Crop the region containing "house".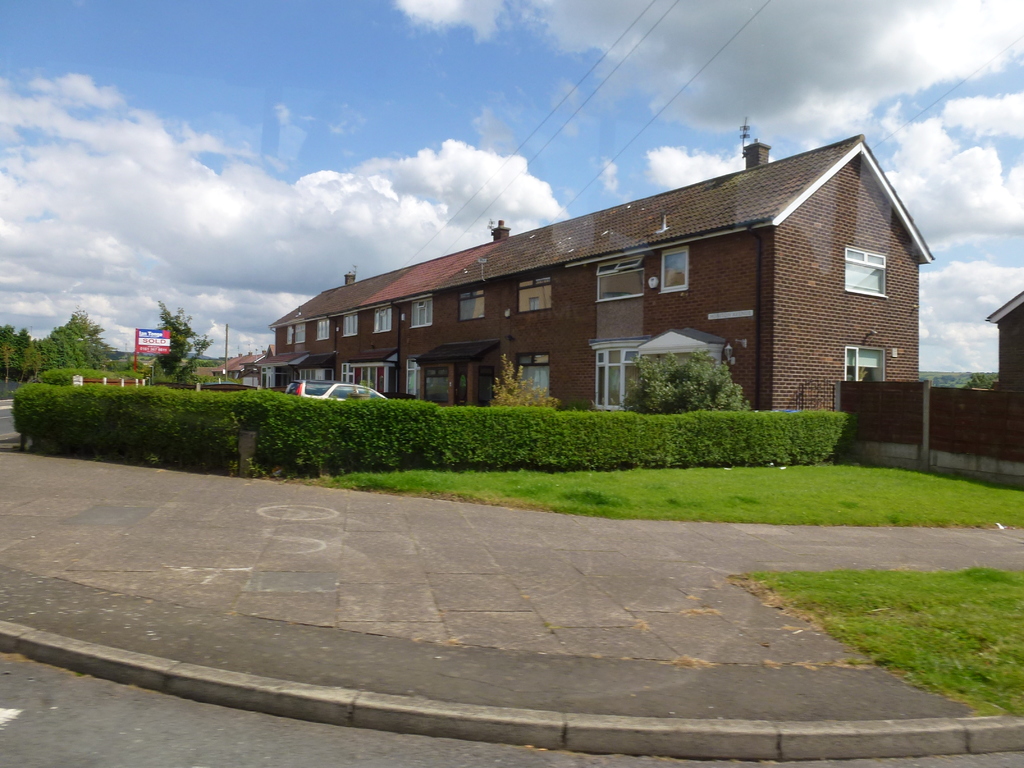
Crop region: region(929, 286, 1023, 470).
